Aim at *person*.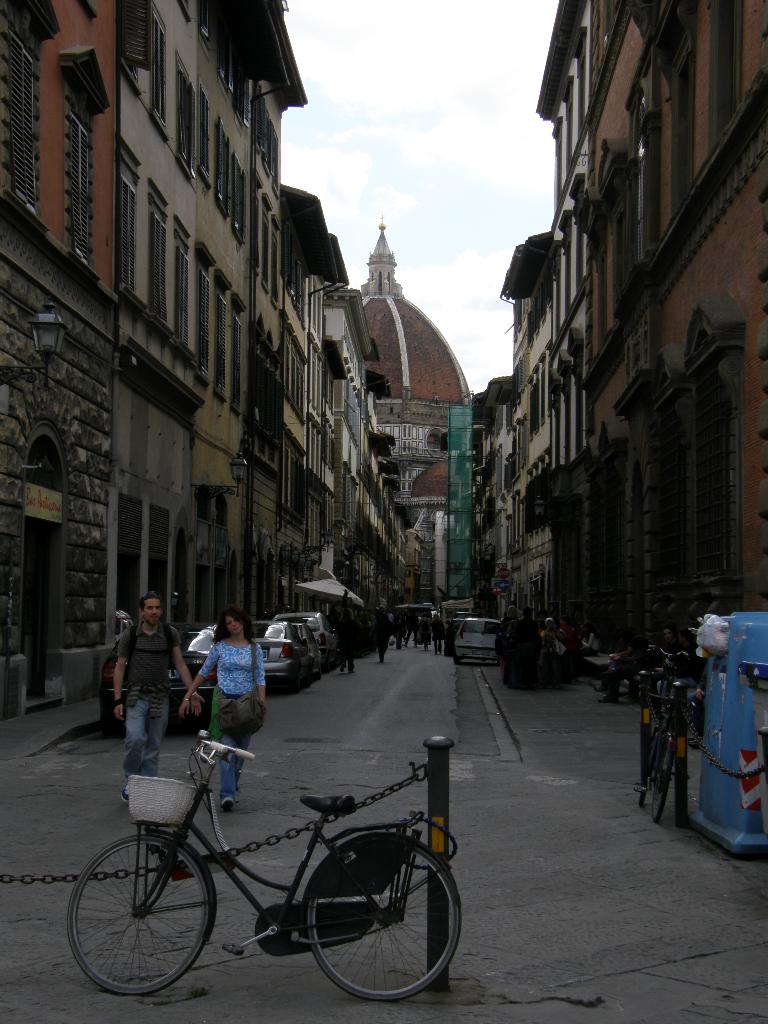
Aimed at region(573, 623, 600, 659).
